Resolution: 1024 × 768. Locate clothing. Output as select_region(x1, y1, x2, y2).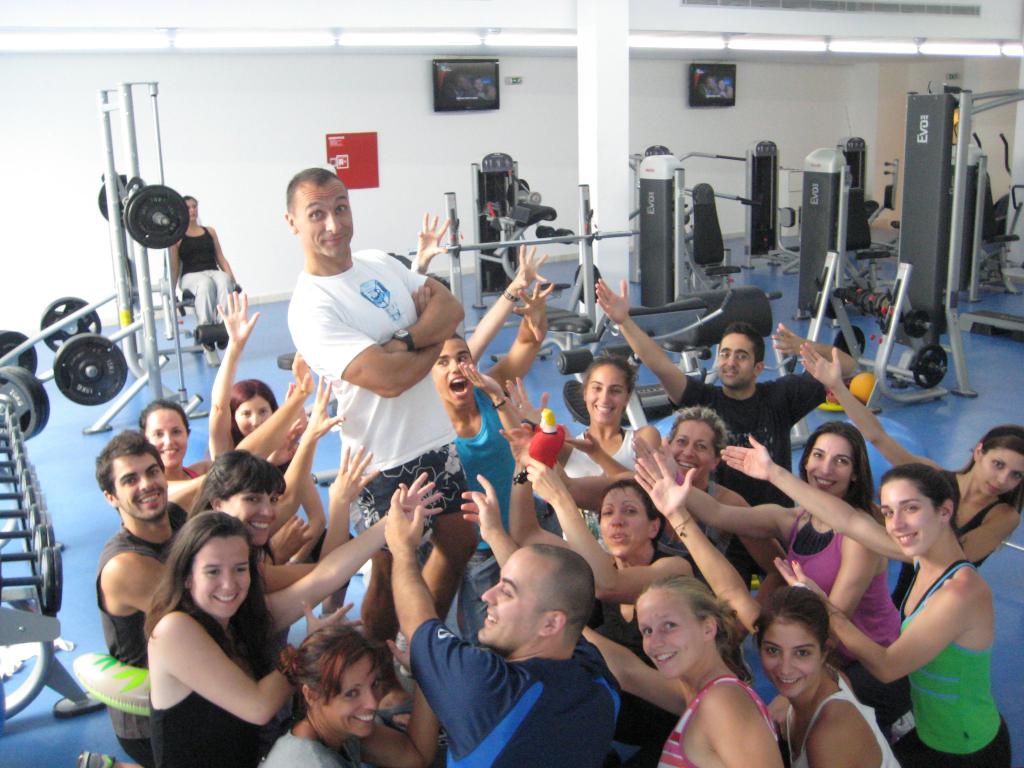
select_region(447, 372, 530, 561).
